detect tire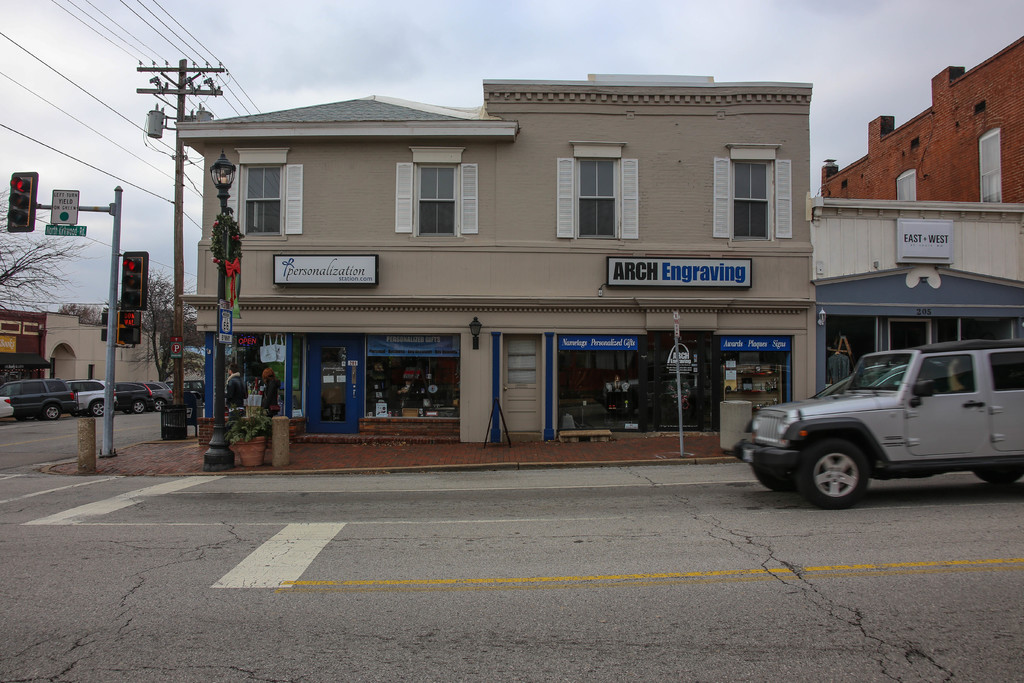
box=[152, 396, 165, 412]
